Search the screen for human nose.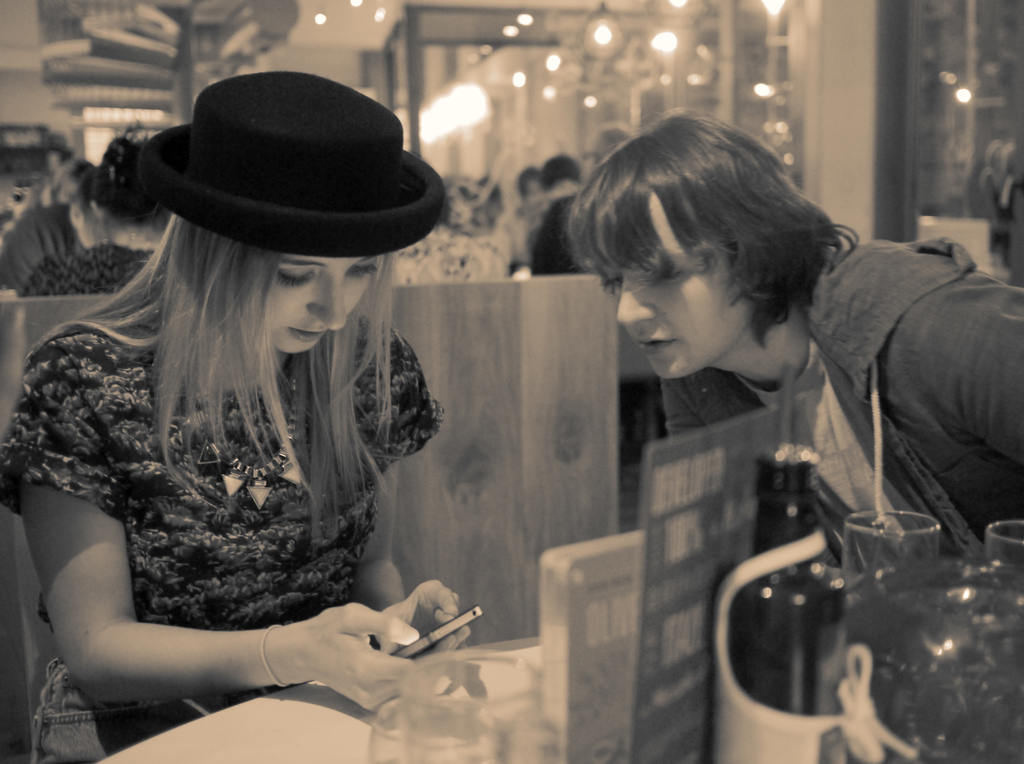
Found at detection(305, 268, 349, 336).
